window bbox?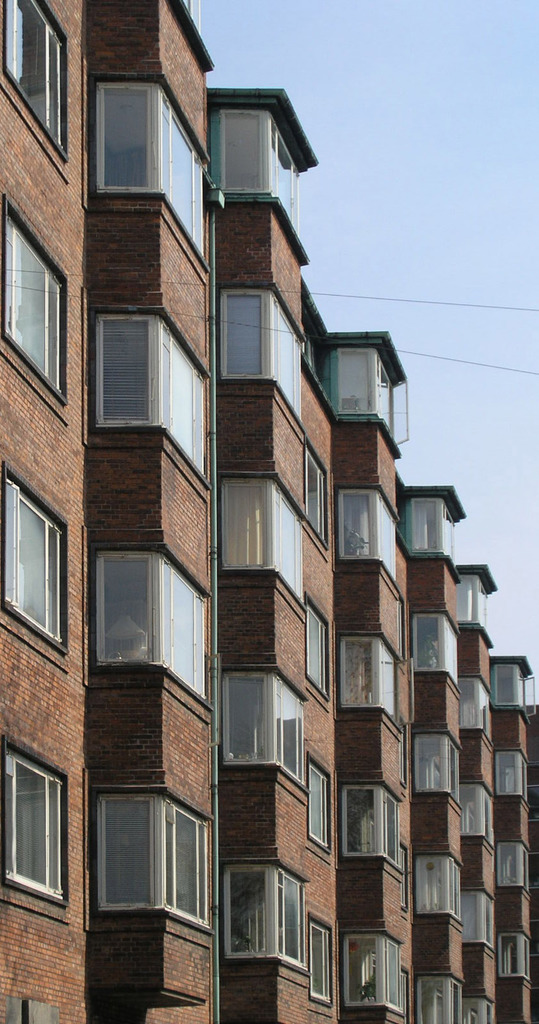
x1=490, y1=662, x2=535, y2=722
